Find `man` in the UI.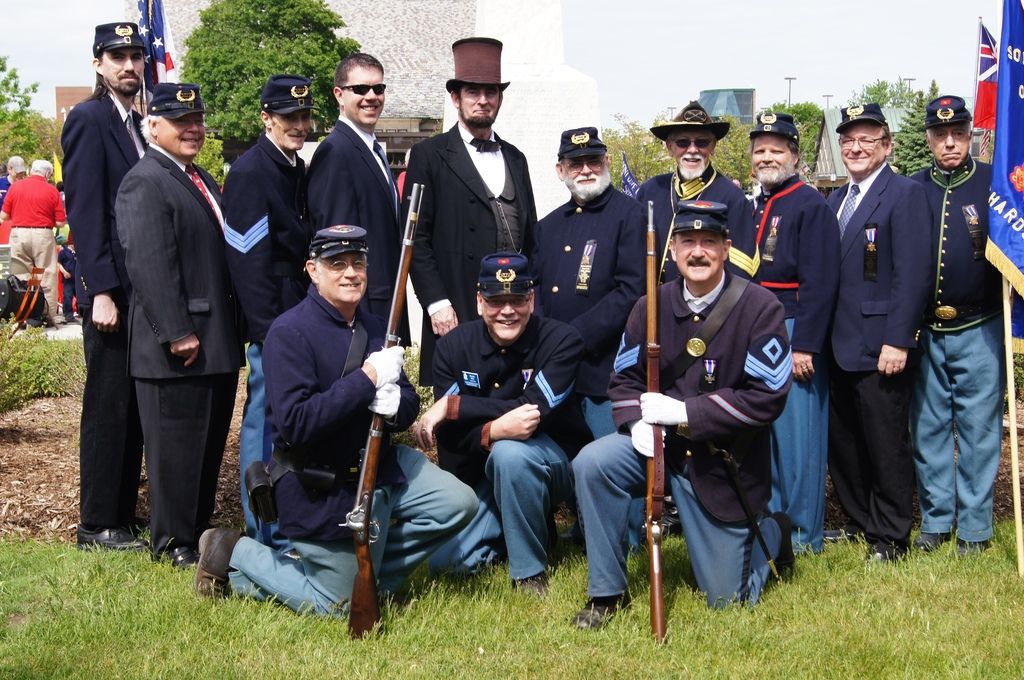
UI element at x1=120 y1=71 x2=234 y2=580.
